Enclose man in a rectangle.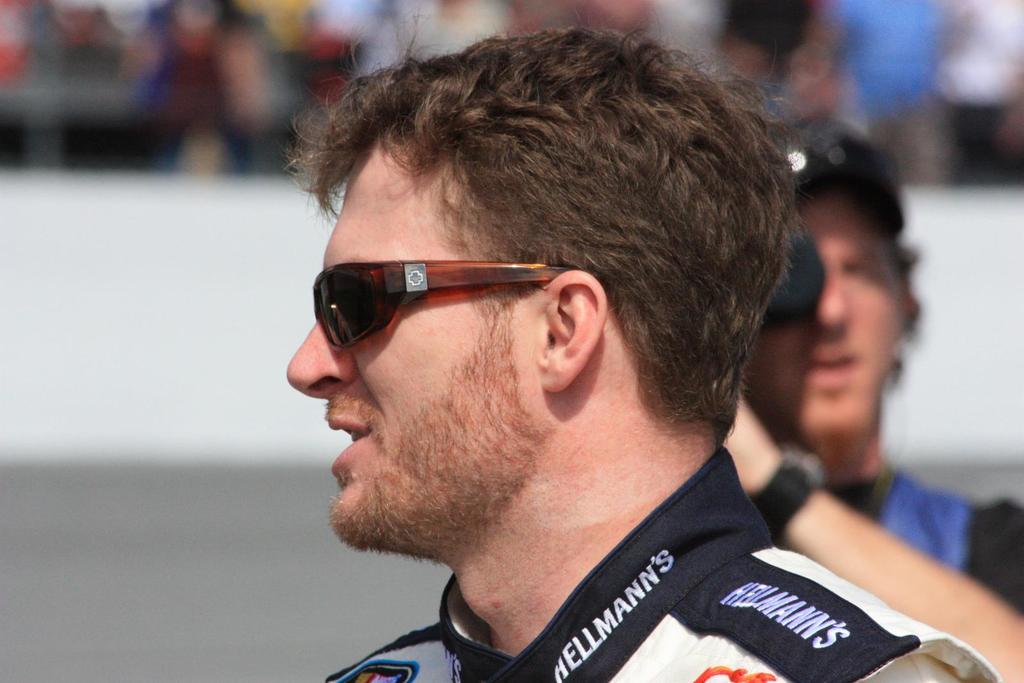
x1=724 y1=395 x2=1023 y2=682.
